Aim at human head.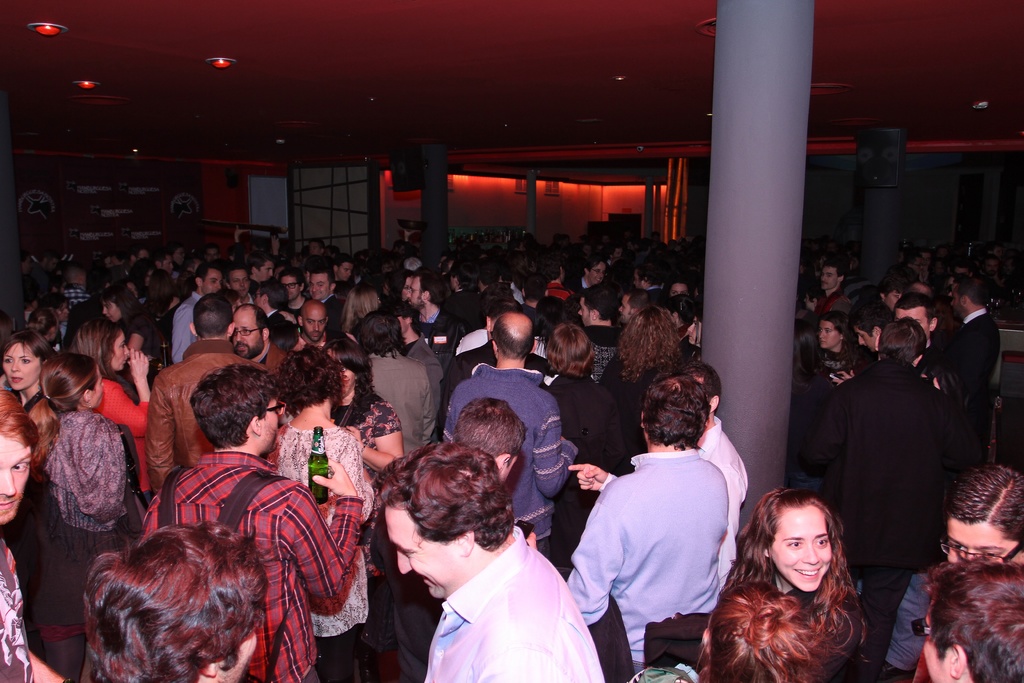
Aimed at 547 325 594 372.
